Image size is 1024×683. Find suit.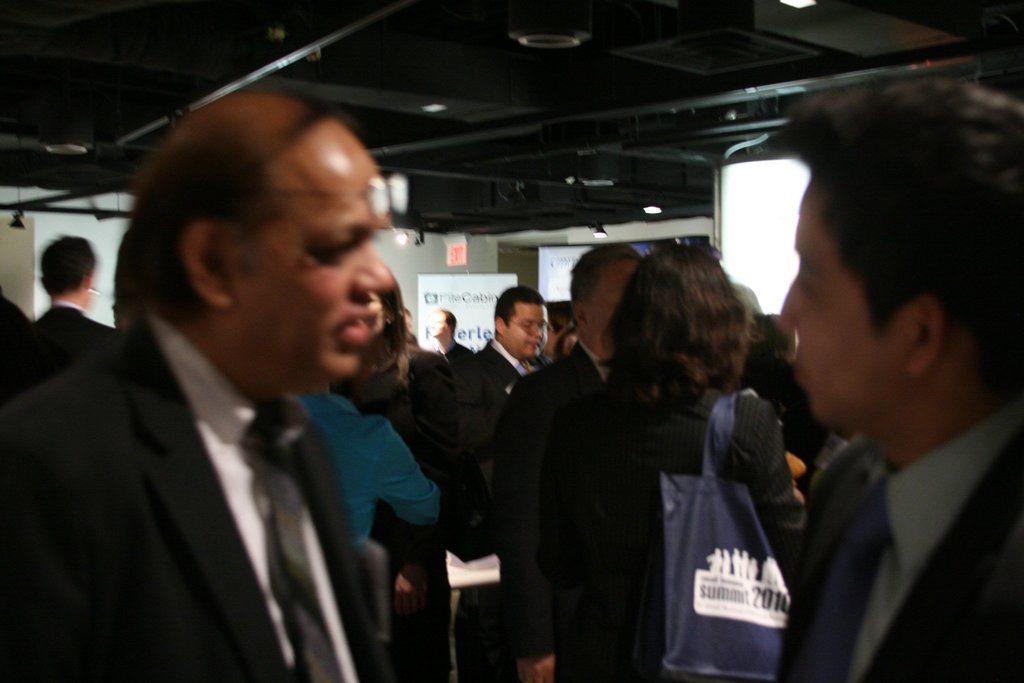
crop(545, 383, 803, 682).
